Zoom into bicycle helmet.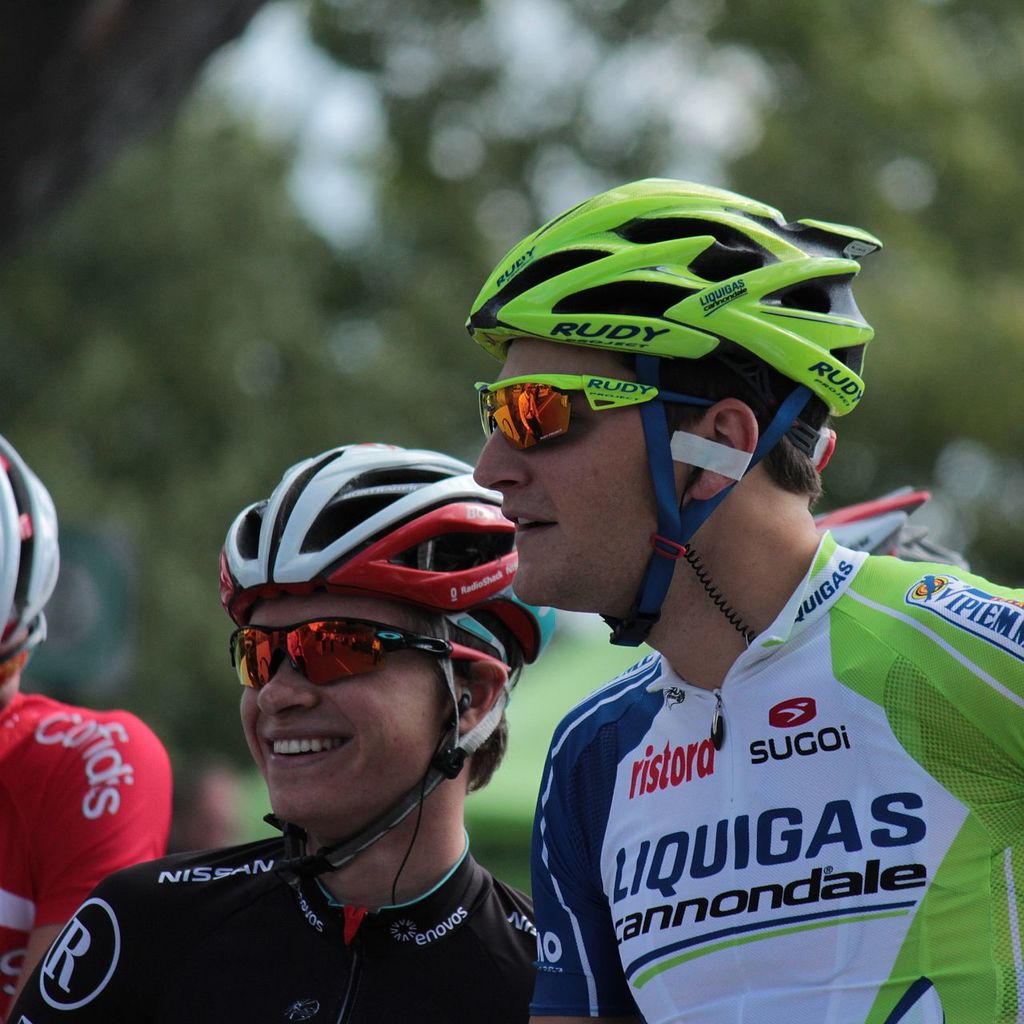
Zoom target: x1=0, y1=417, x2=57, y2=663.
